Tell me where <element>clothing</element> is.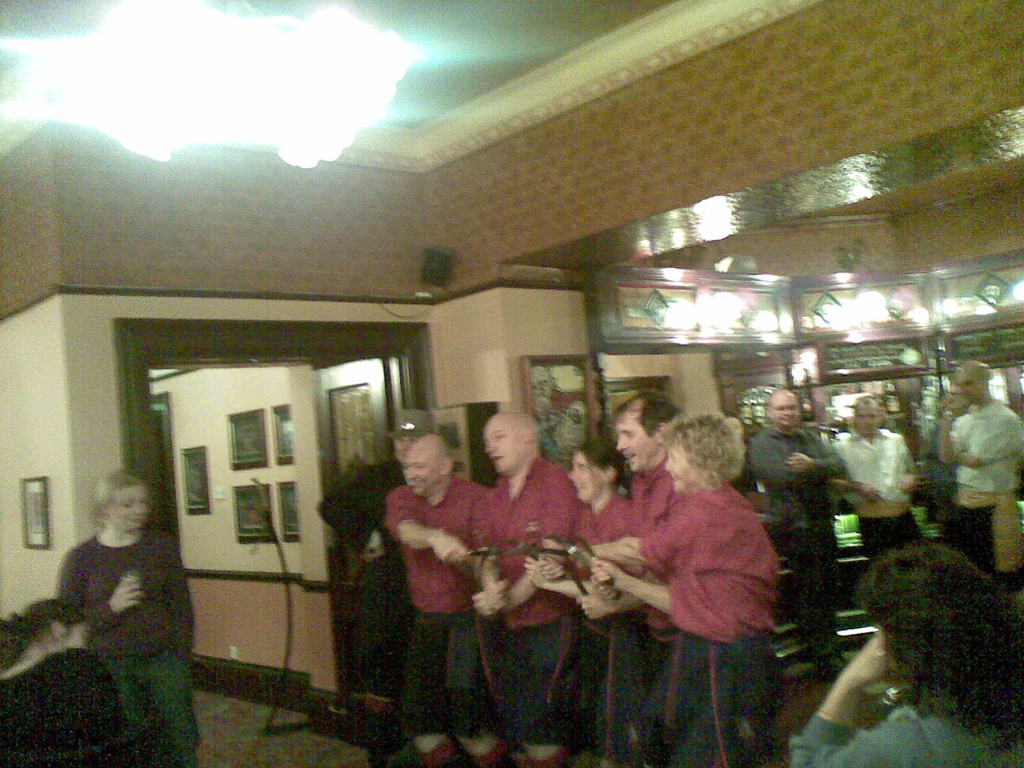
<element>clothing</element> is at select_region(313, 461, 415, 759).
